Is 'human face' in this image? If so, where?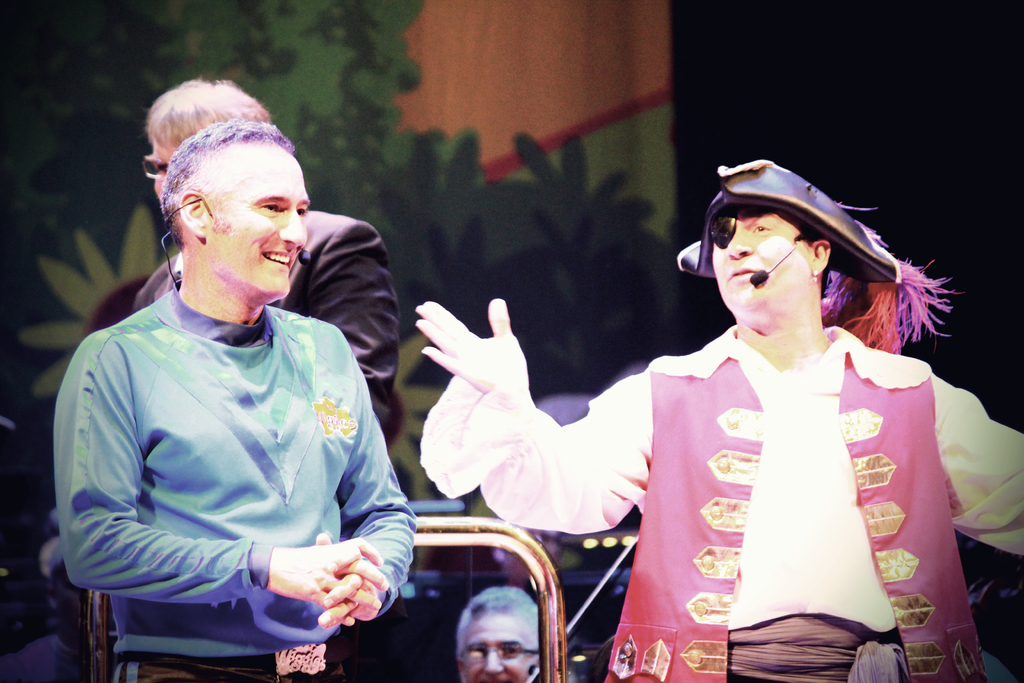
Yes, at 202:142:309:293.
